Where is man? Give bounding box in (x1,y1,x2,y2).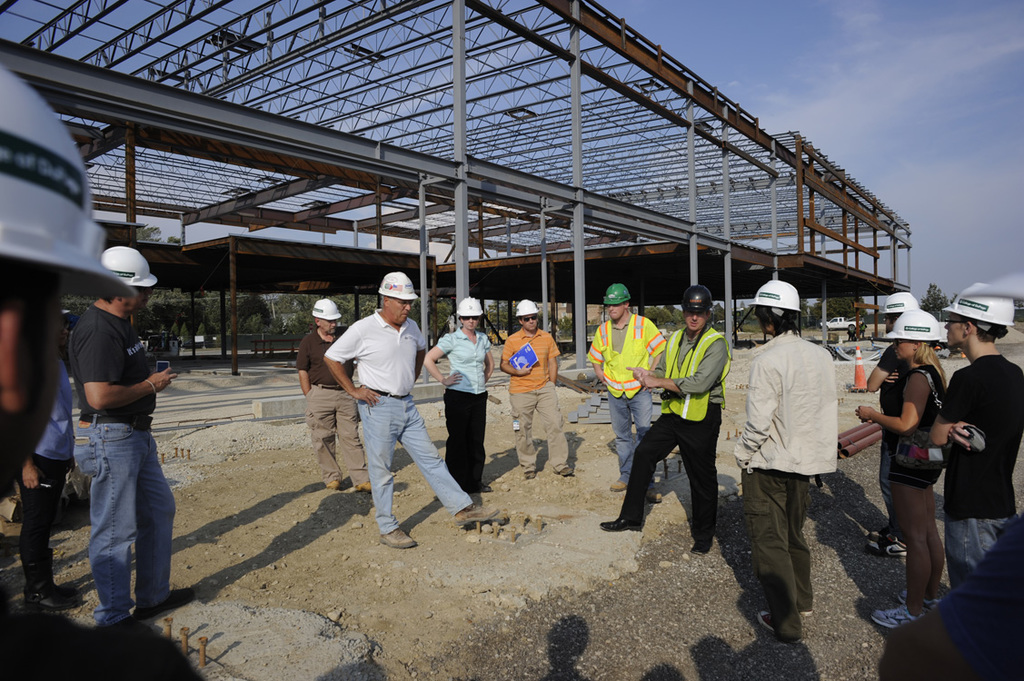
(292,296,373,495).
